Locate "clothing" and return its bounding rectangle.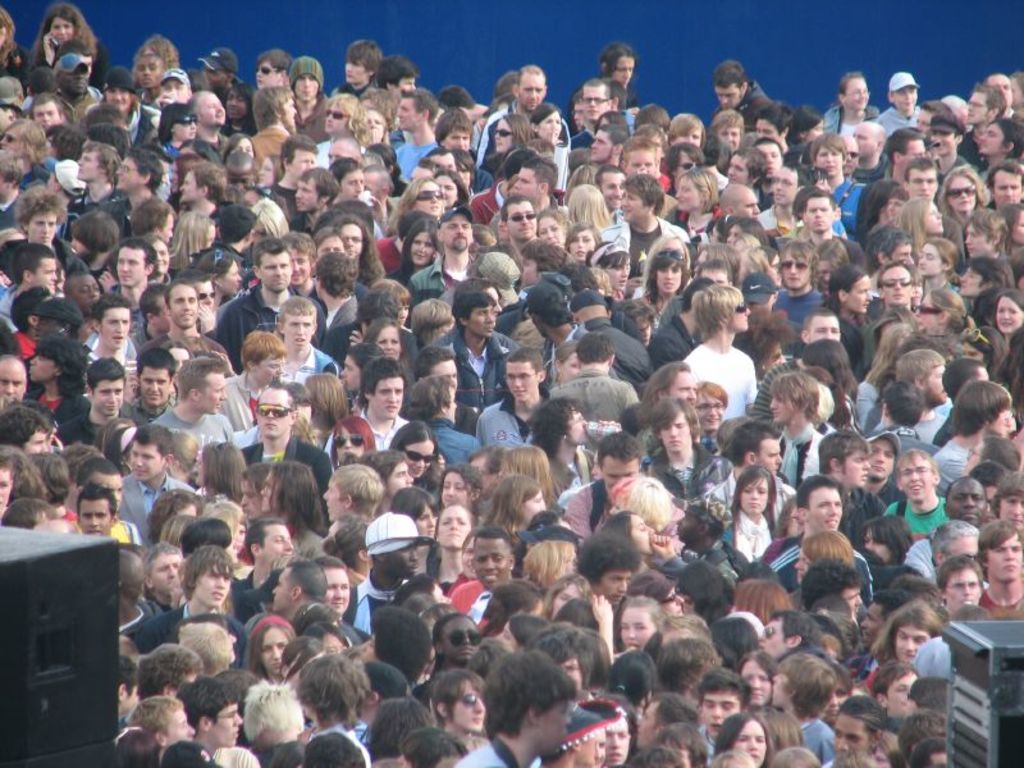
BBox(474, 388, 548, 454).
